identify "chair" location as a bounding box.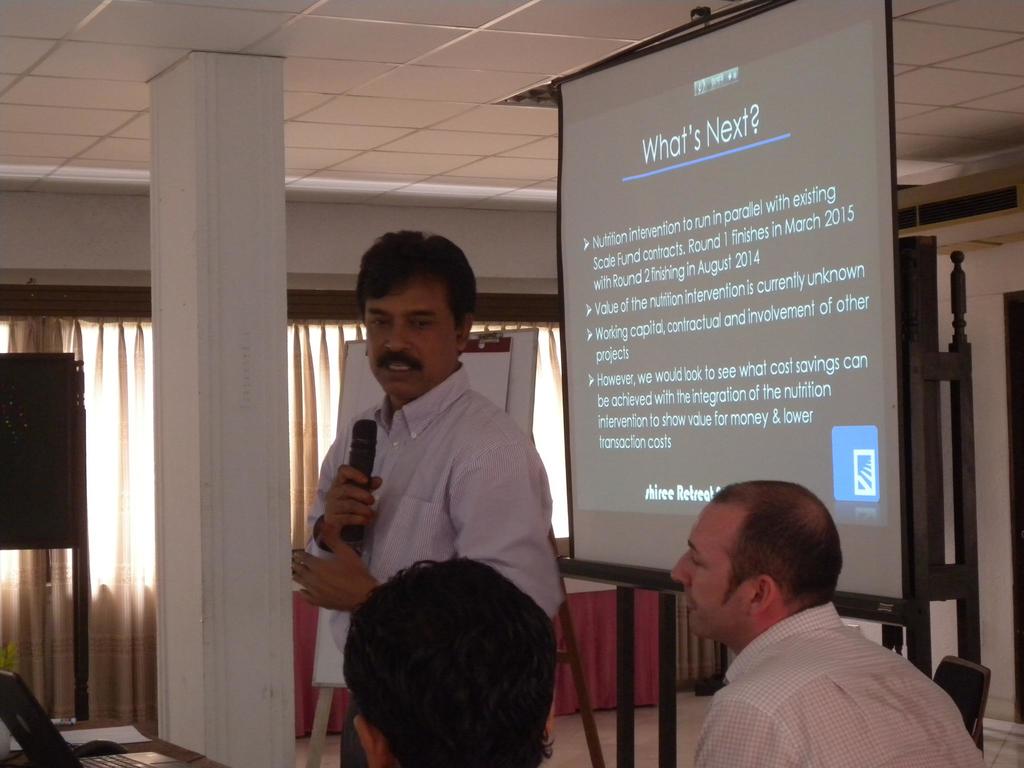
932 656 994 749.
